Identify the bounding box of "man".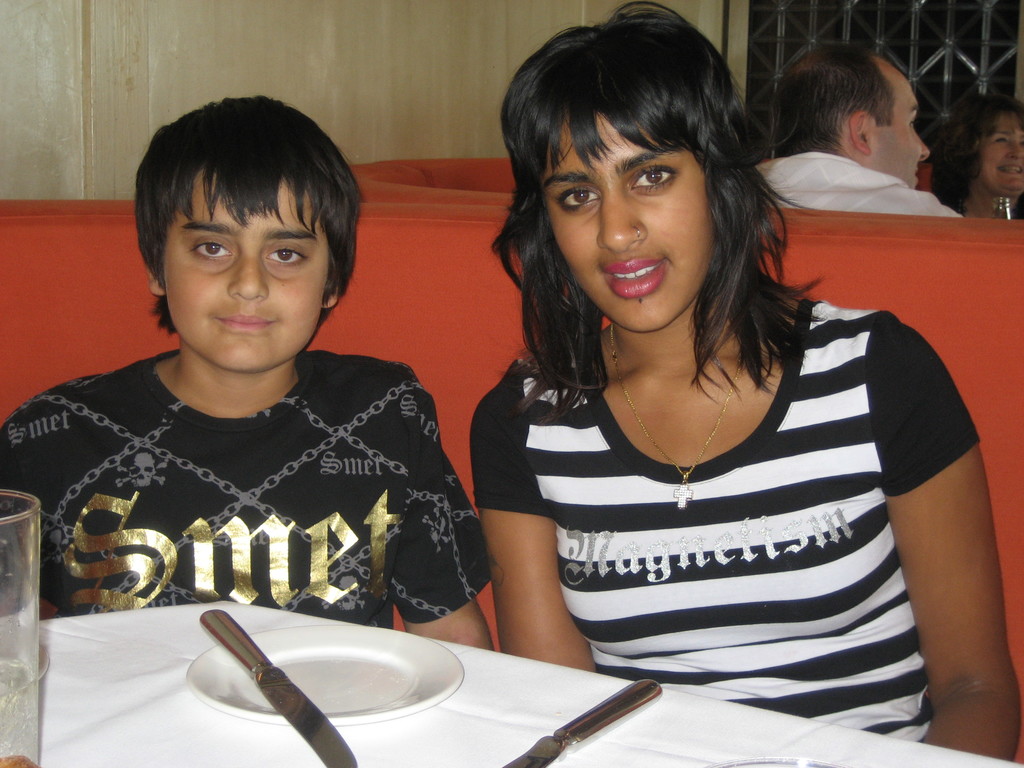
(x1=744, y1=47, x2=963, y2=223).
